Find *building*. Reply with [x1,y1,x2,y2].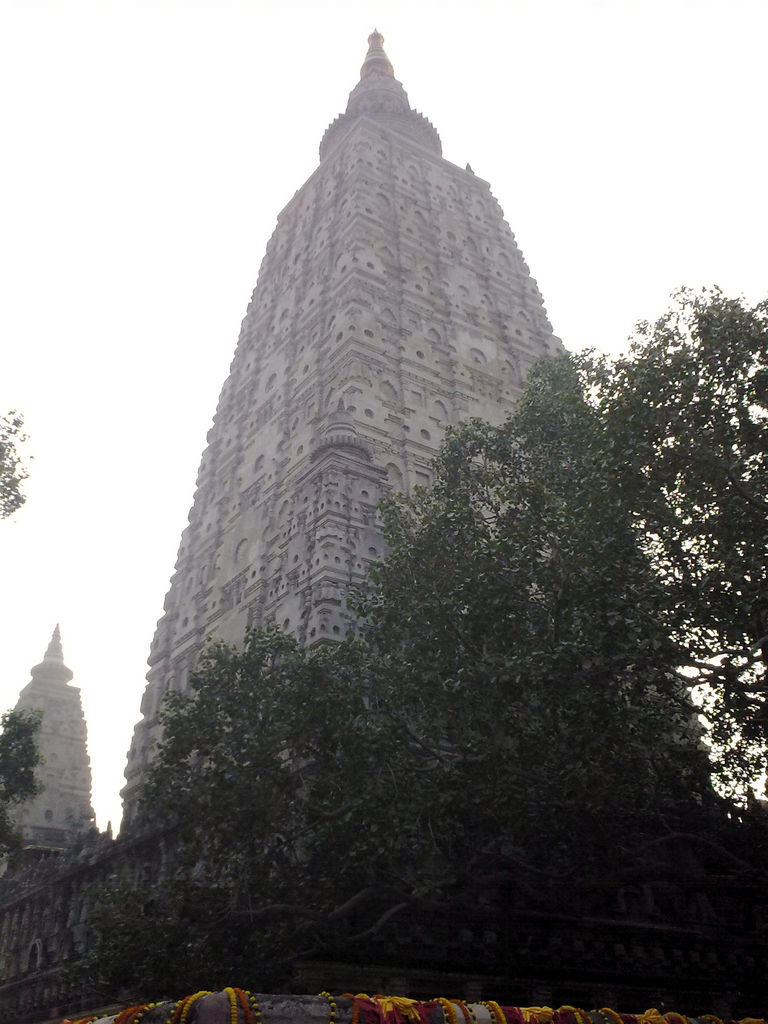
[0,27,767,1023].
